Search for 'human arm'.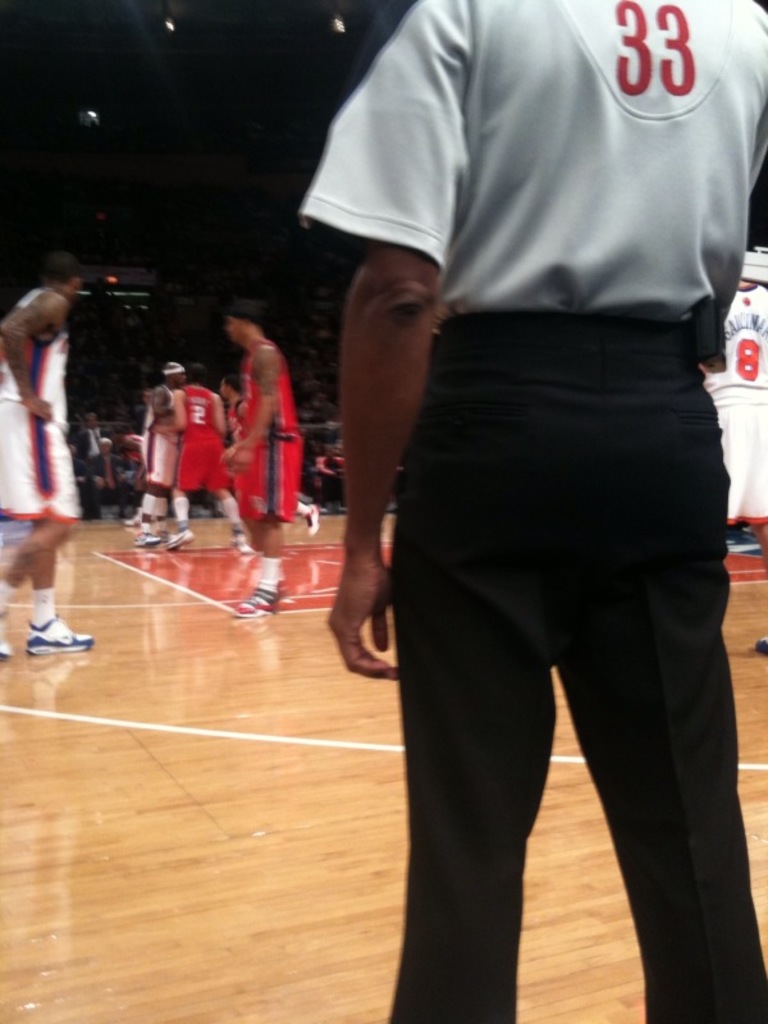
Found at box(105, 428, 129, 453).
